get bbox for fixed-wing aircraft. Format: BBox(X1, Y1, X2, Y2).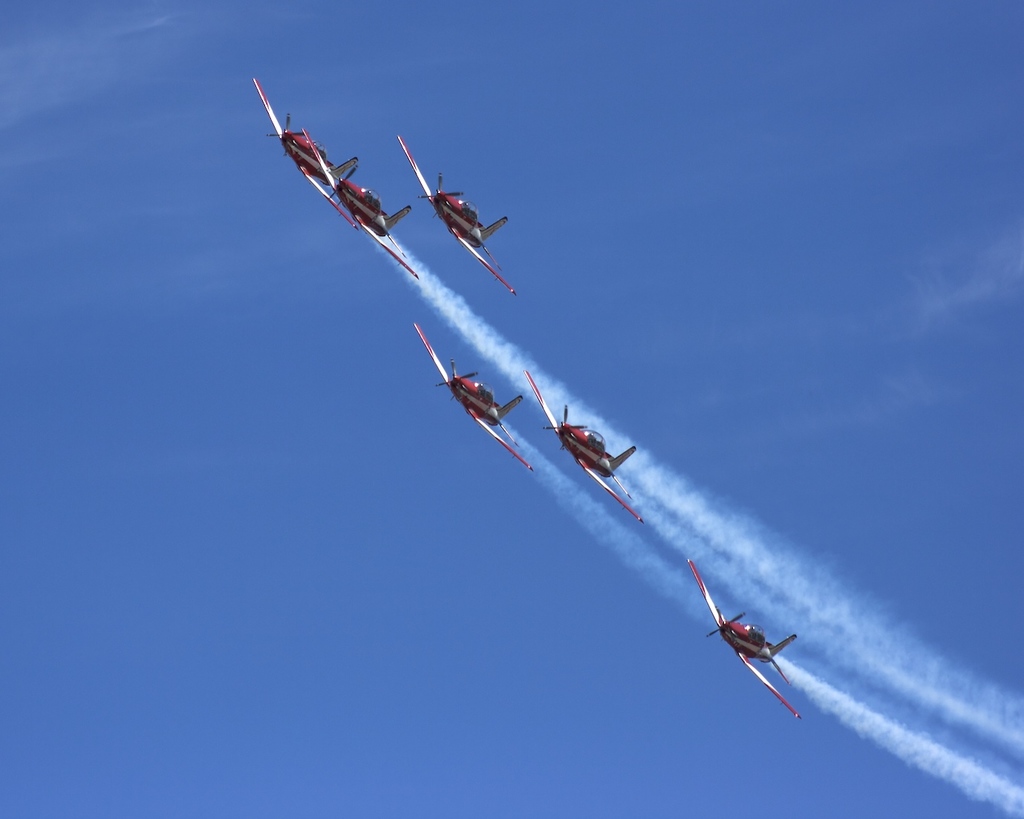
BBox(306, 129, 415, 278).
